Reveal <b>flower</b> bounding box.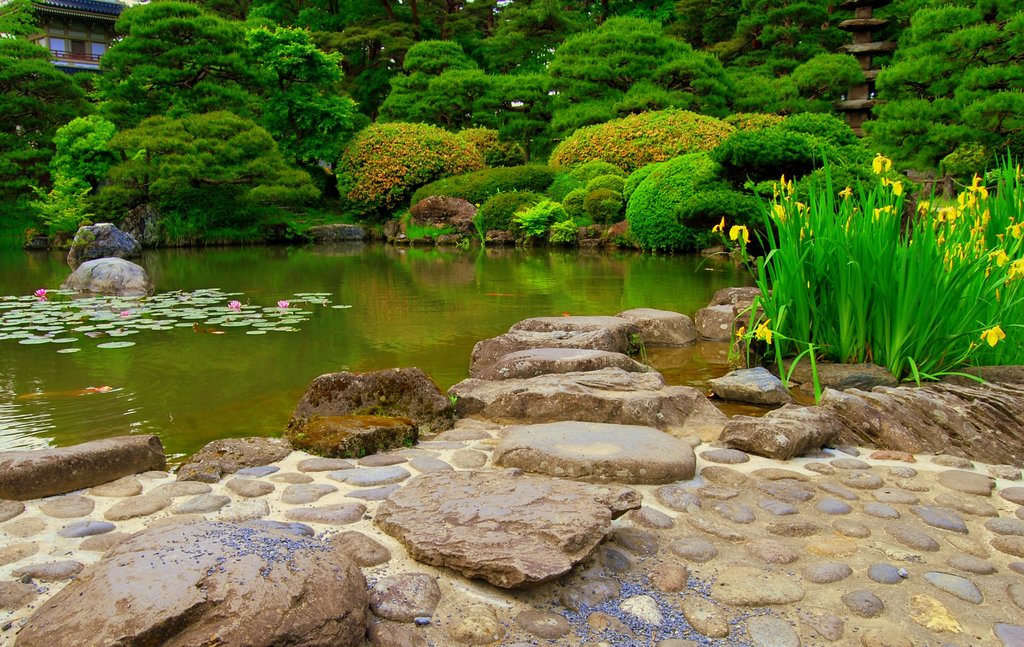
Revealed: 276, 300, 294, 311.
